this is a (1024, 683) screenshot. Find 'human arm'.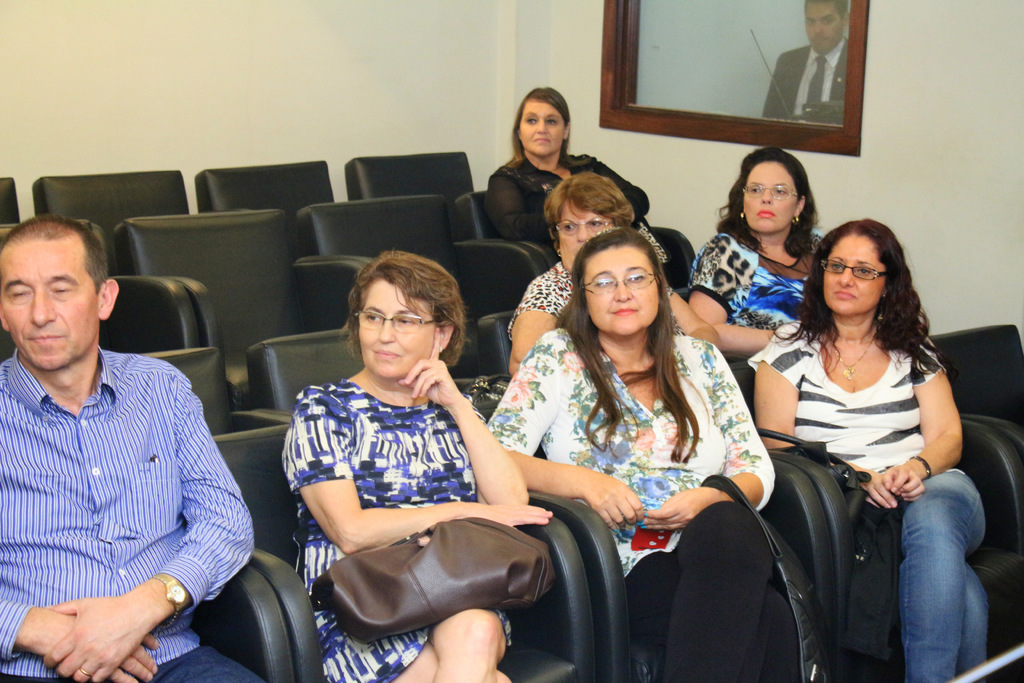
Bounding box: 502:289:572:371.
